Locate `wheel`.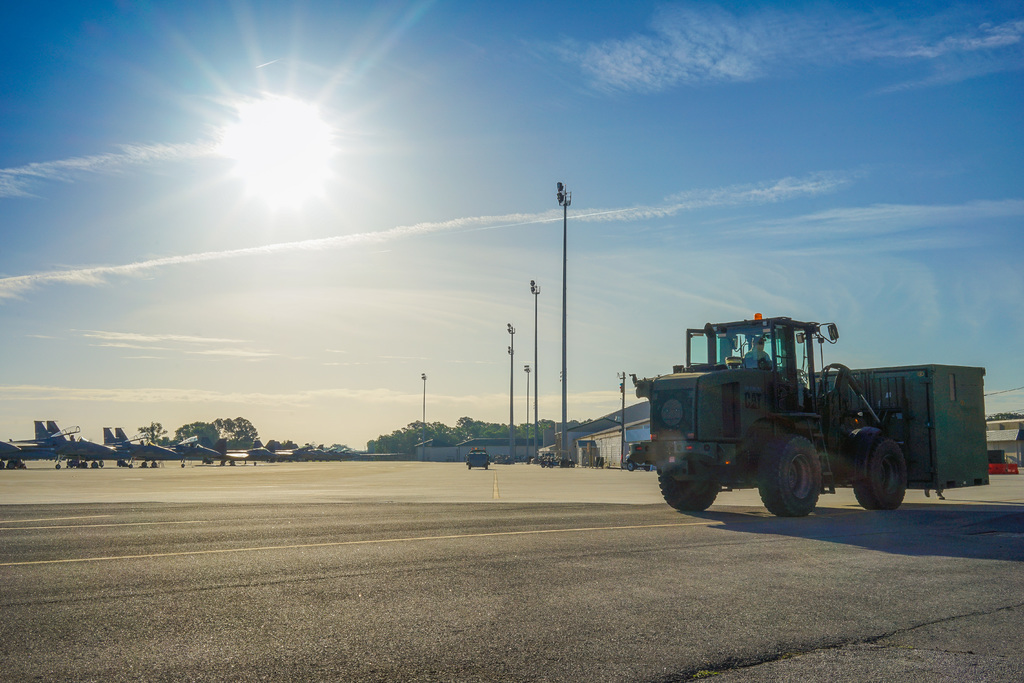
Bounding box: 56, 463, 60, 466.
